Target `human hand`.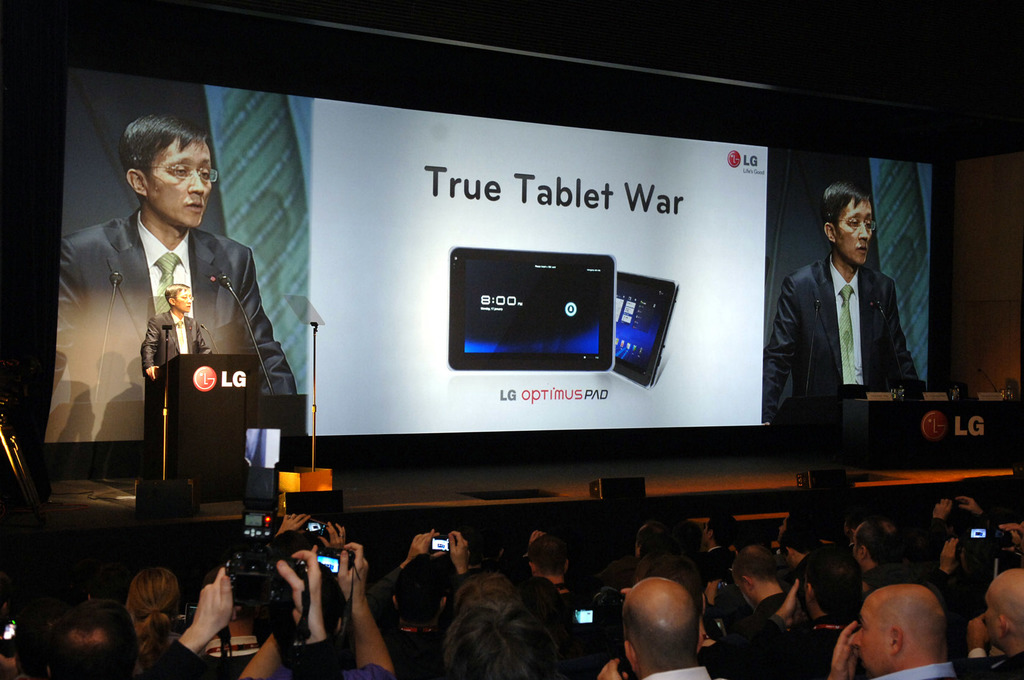
Target region: l=934, t=496, r=954, b=522.
